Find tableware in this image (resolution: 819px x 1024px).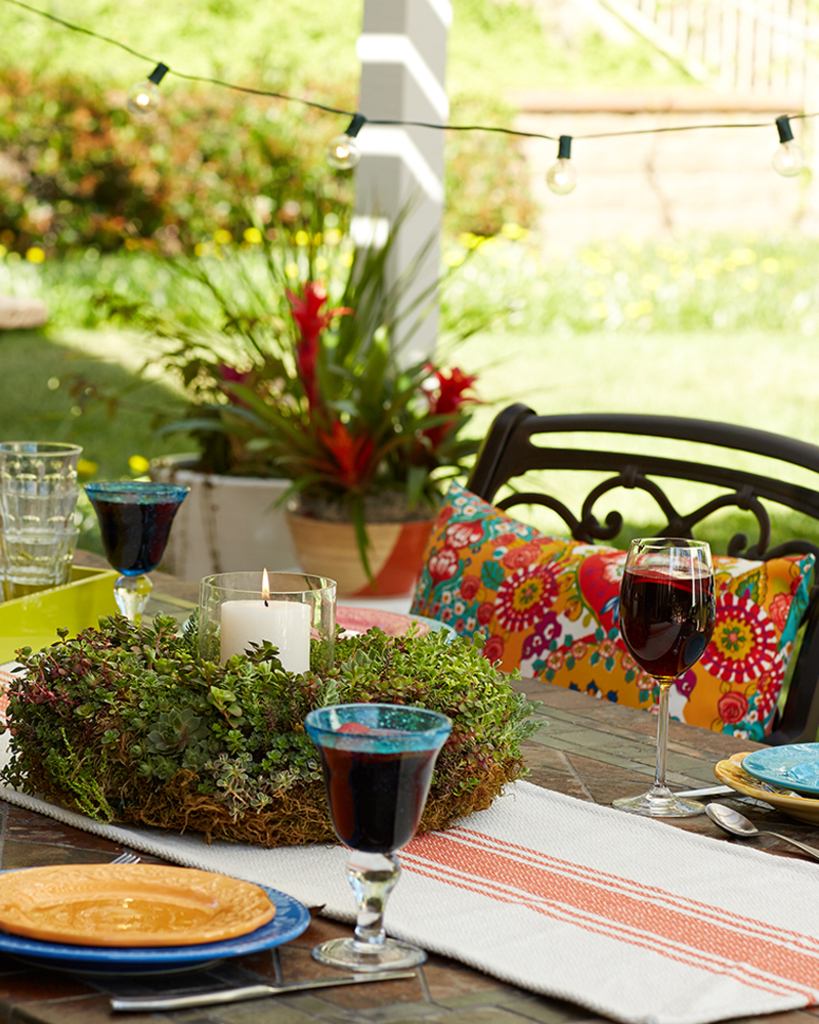
<region>81, 483, 187, 629</region>.
